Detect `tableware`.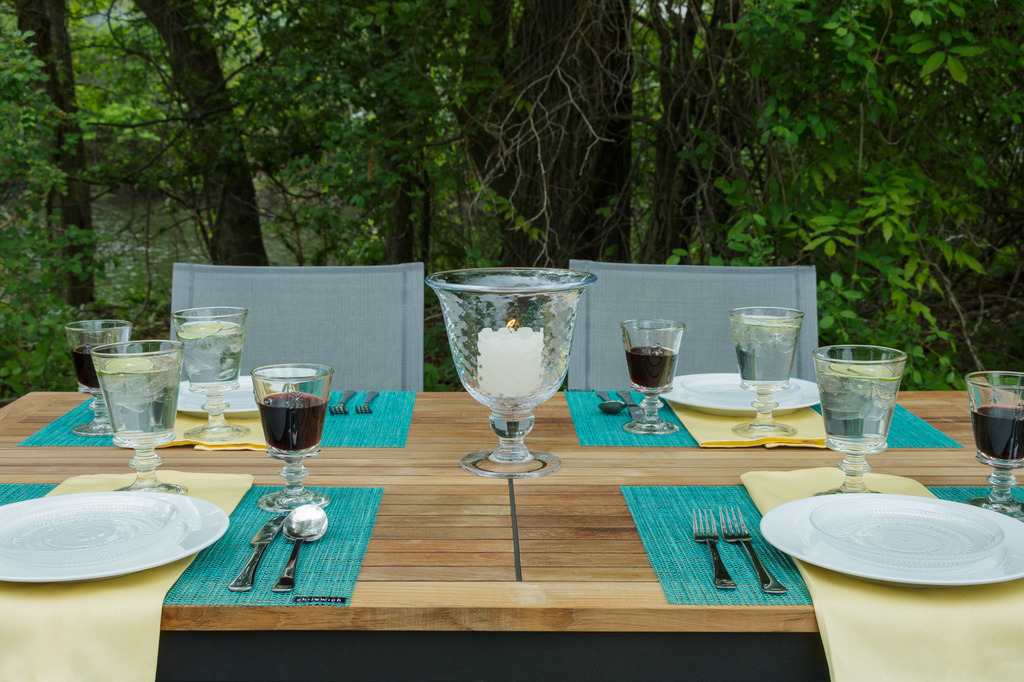
Detected at region(731, 306, 803, 440).
